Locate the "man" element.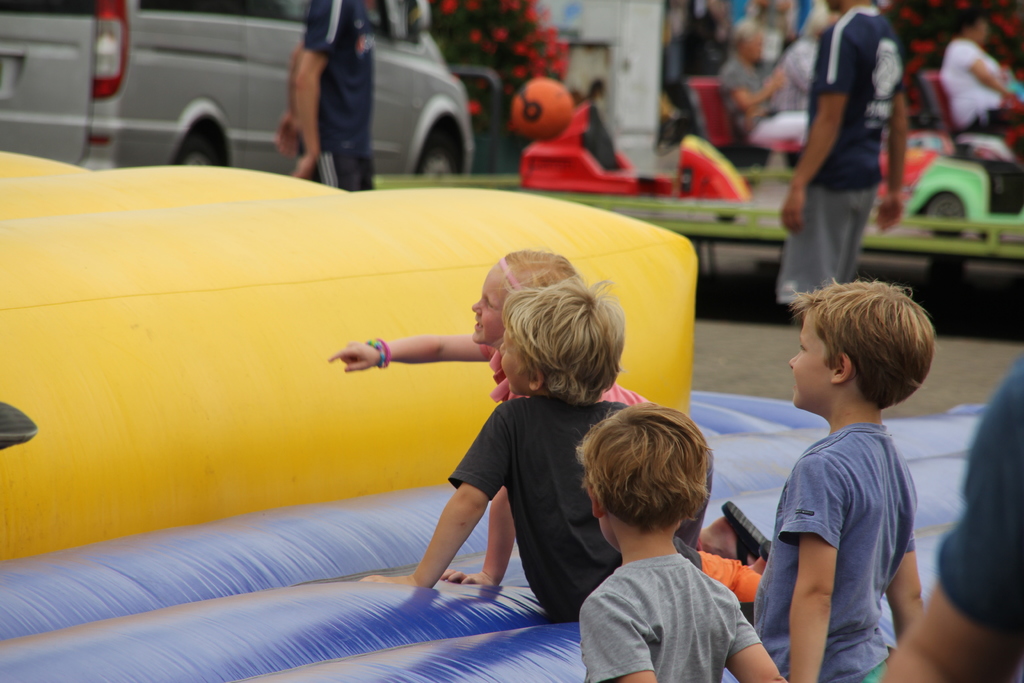
Element bbox: <bbox>270, 0, 383, 206</bbox>.
